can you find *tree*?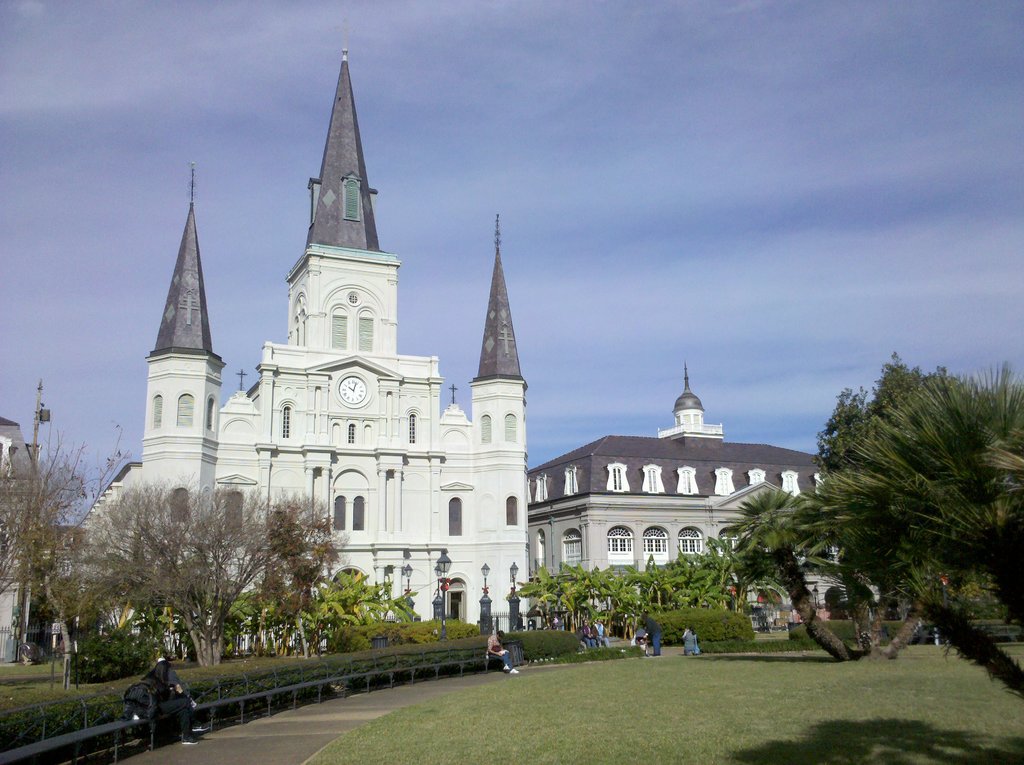
Yes, bounding box: 0,426,135,667.
